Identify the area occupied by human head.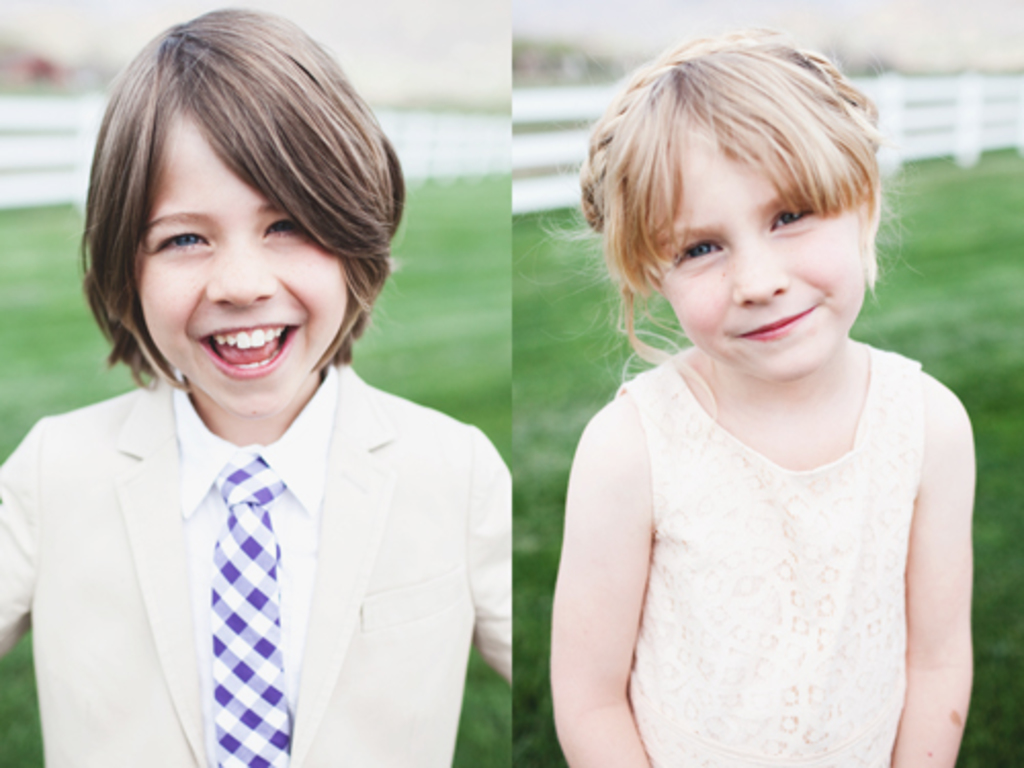
Area: left=582, top=37, right=907, bottom=395.
